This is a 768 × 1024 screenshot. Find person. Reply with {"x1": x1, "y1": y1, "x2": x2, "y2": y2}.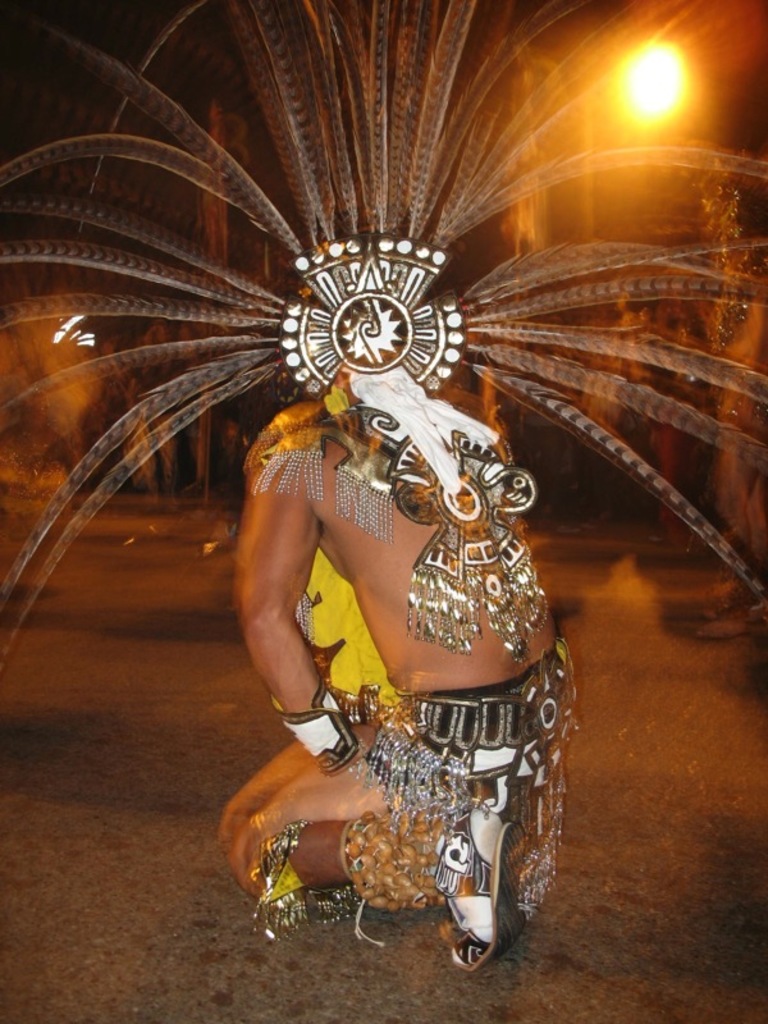
{"x1": 120, "y1": 241, "x2": 608, "y2": 911}.
